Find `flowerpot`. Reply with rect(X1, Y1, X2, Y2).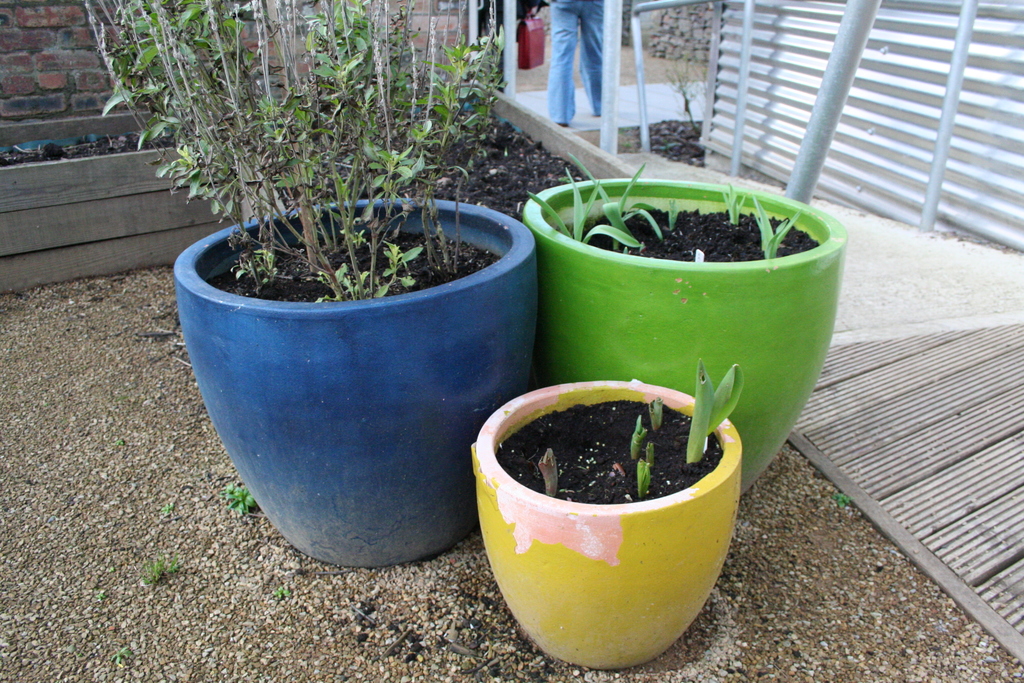
rect(188, 195, 538, 568).
